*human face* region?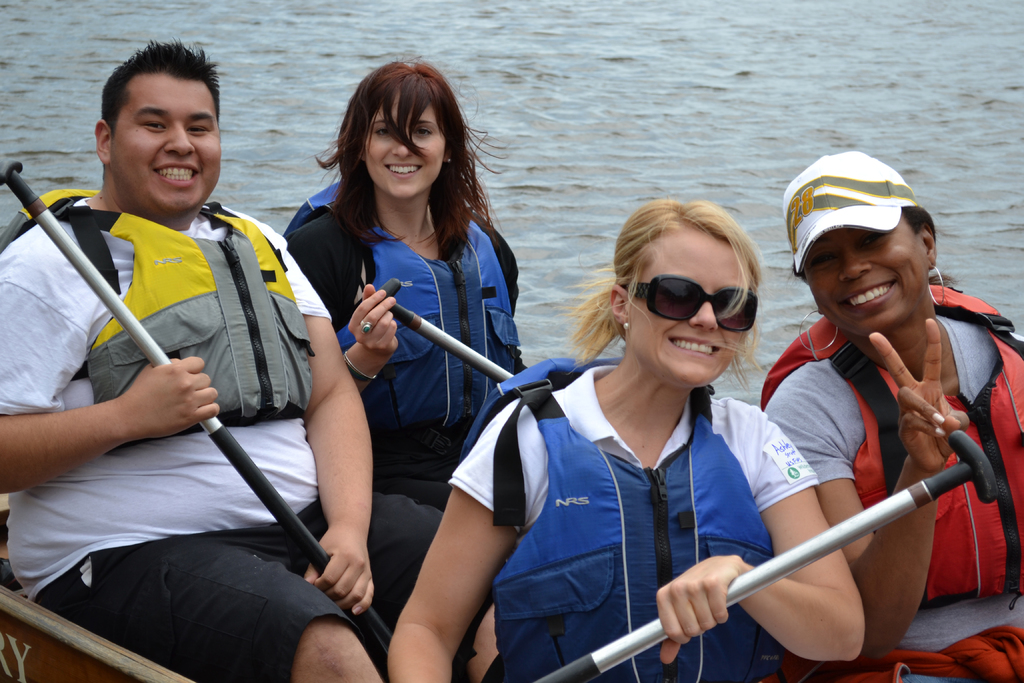
363:99:445:194
